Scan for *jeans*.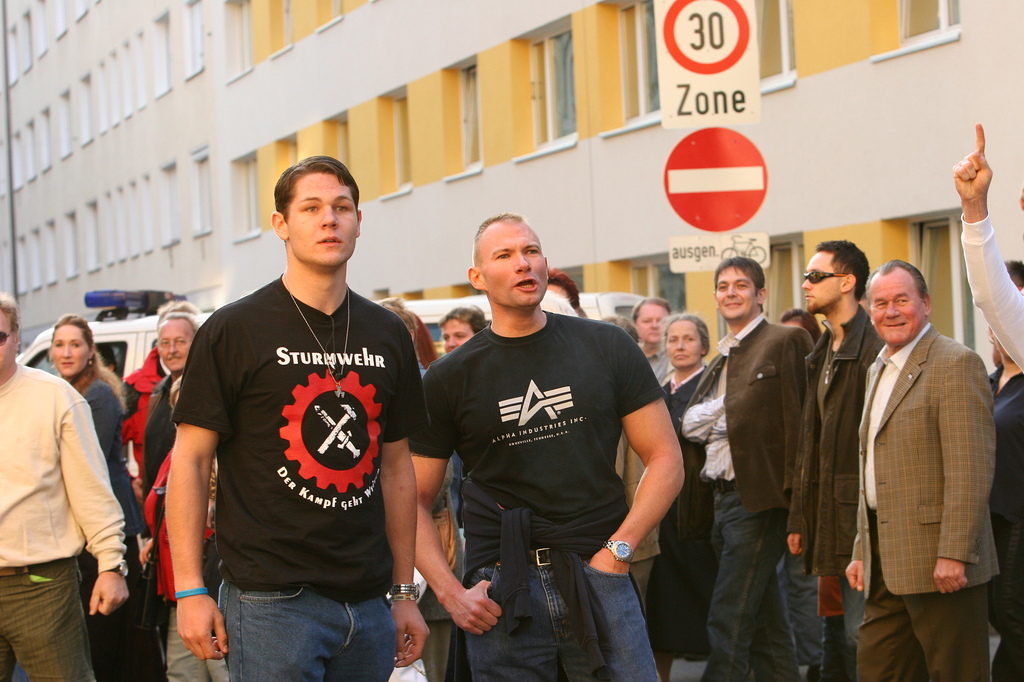
Scan result: l=476, t=544, r=653, b=681.
